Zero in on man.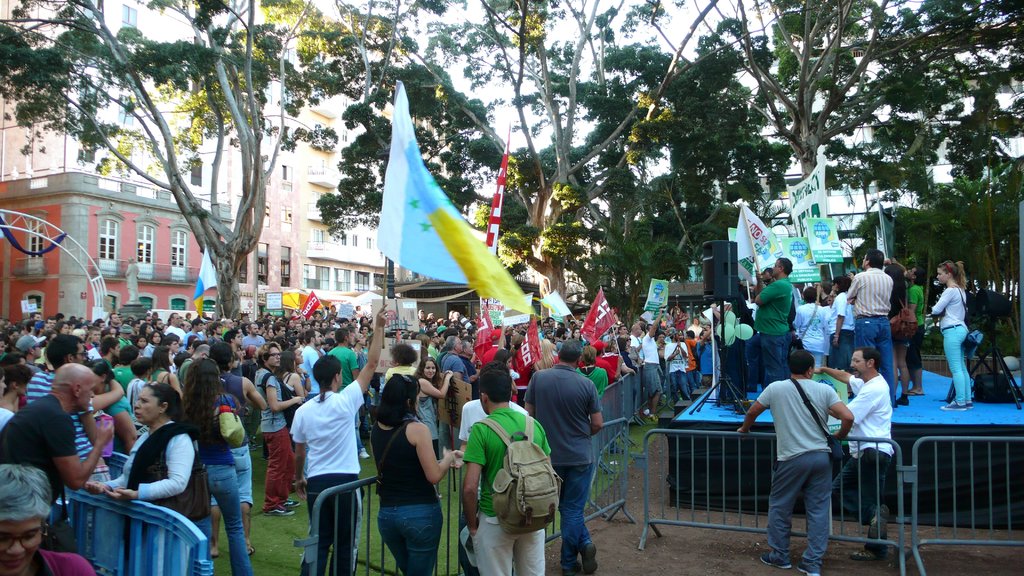
Zeroed in: crop(737, 353, 854, 575).
